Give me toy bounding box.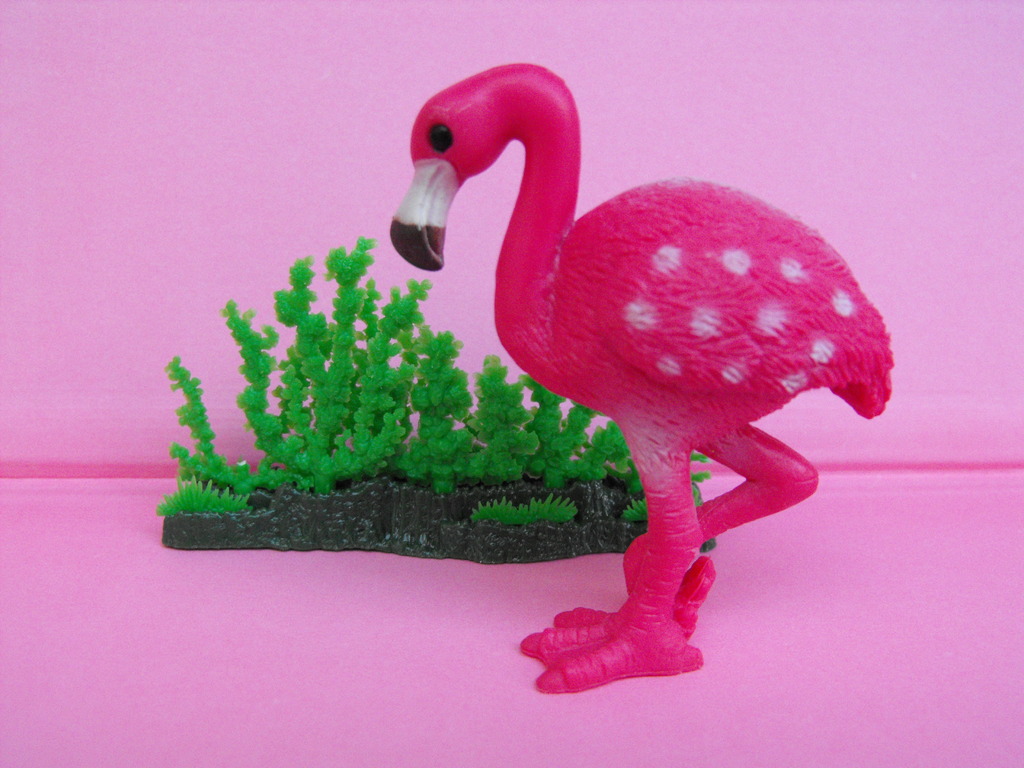
[left=406, top=79, right=874, bottom=670].
